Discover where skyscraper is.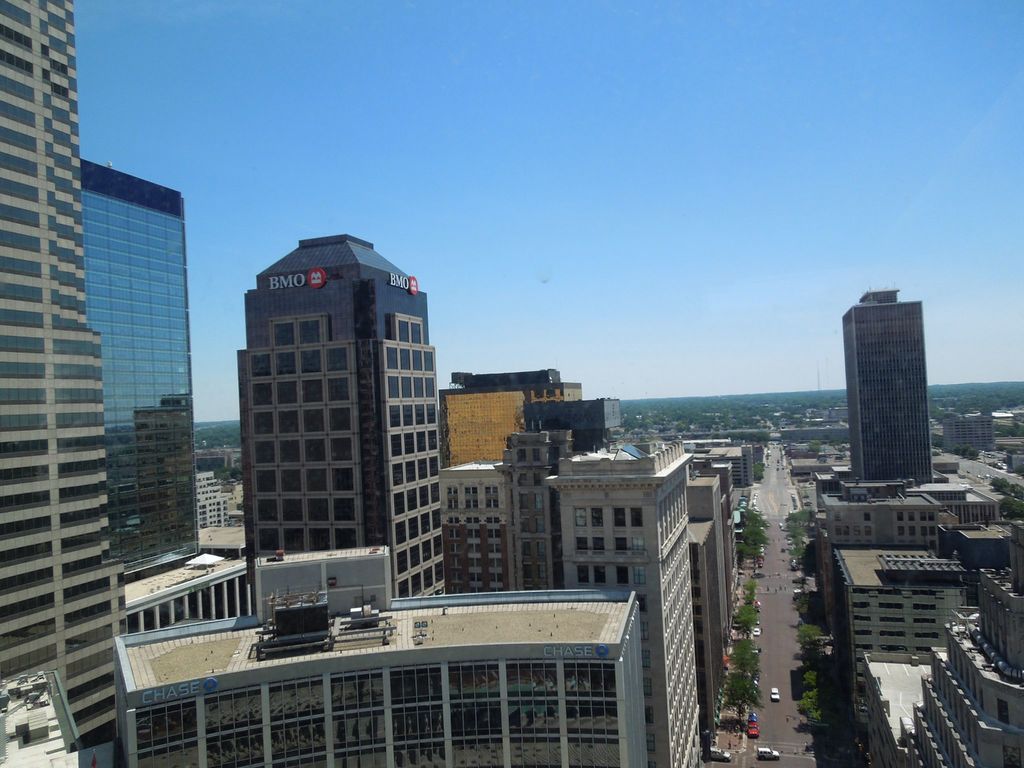
Discovered at <region>190, 467, 228, 531</region>.
